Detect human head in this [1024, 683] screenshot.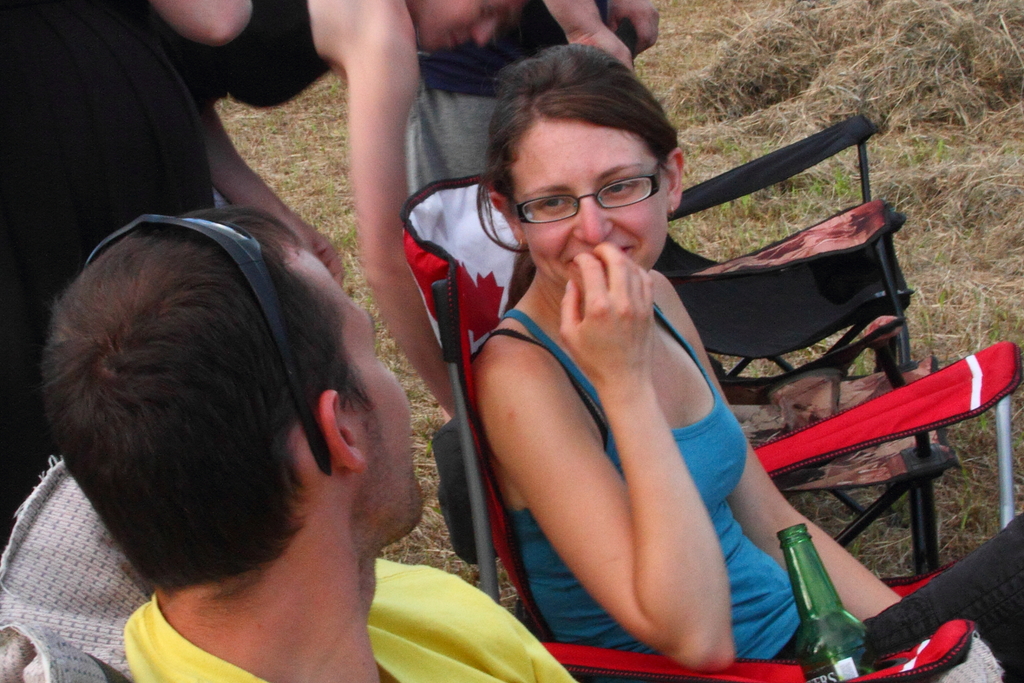
Detection: {"left": 472, "top": 42, "right": 684, "bottom": 293}.
